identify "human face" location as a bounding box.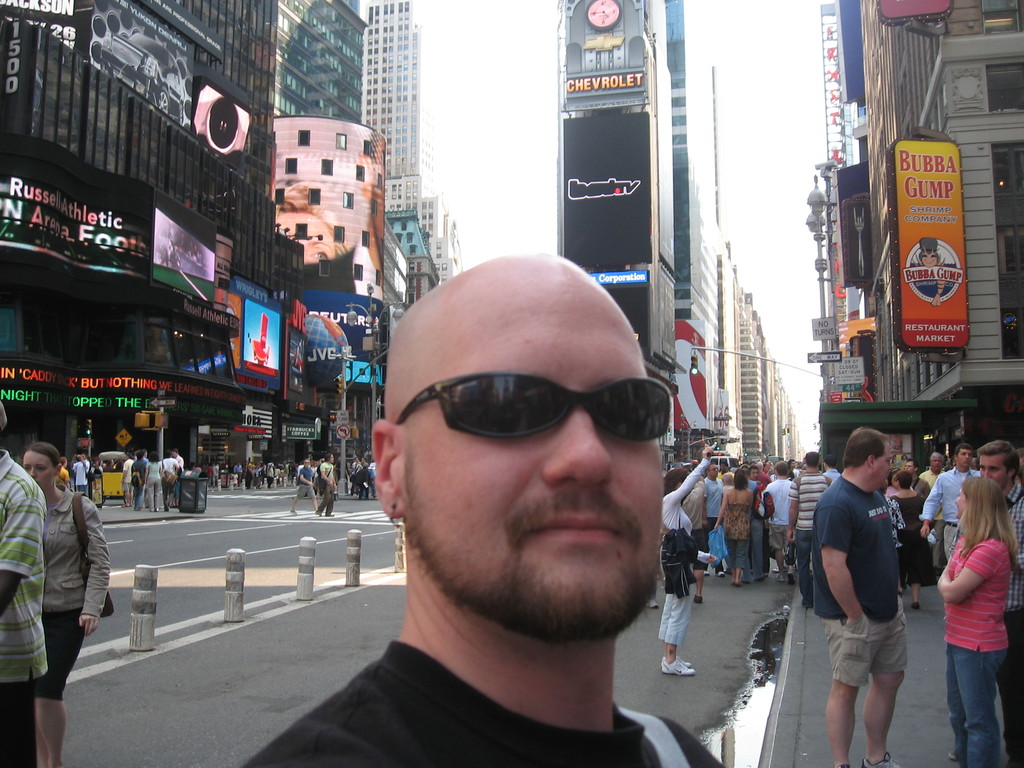
bbox(749, 469, 758, 479).
